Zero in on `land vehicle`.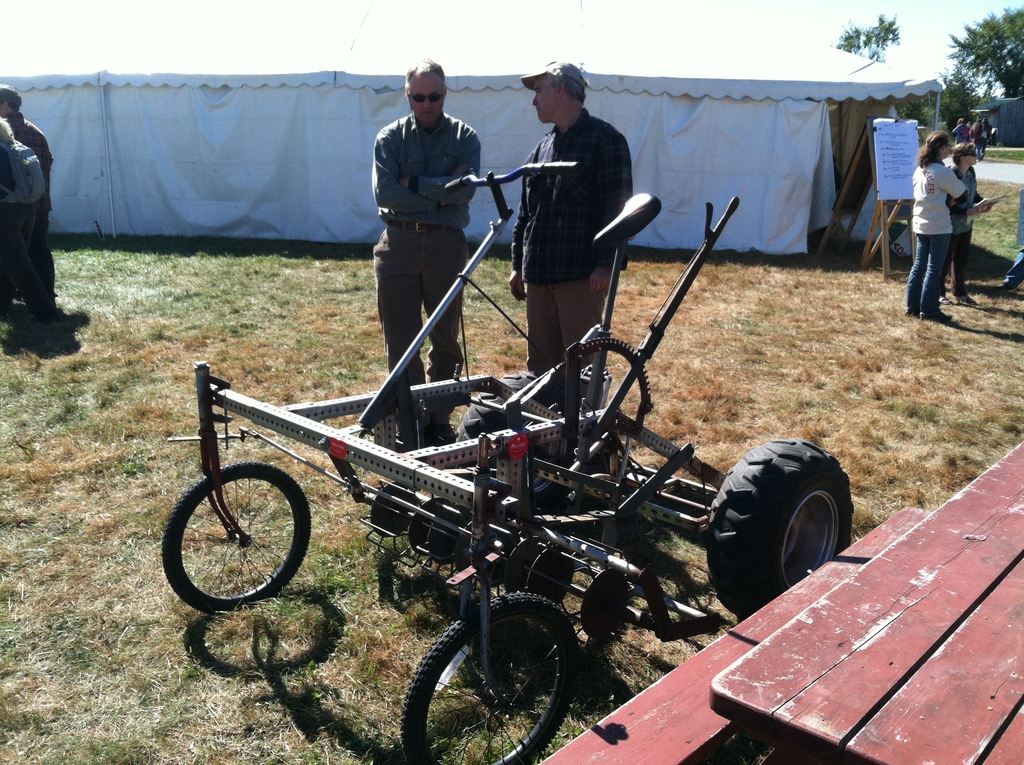
Zeroed in: crop(162, 159, 858, 764).
